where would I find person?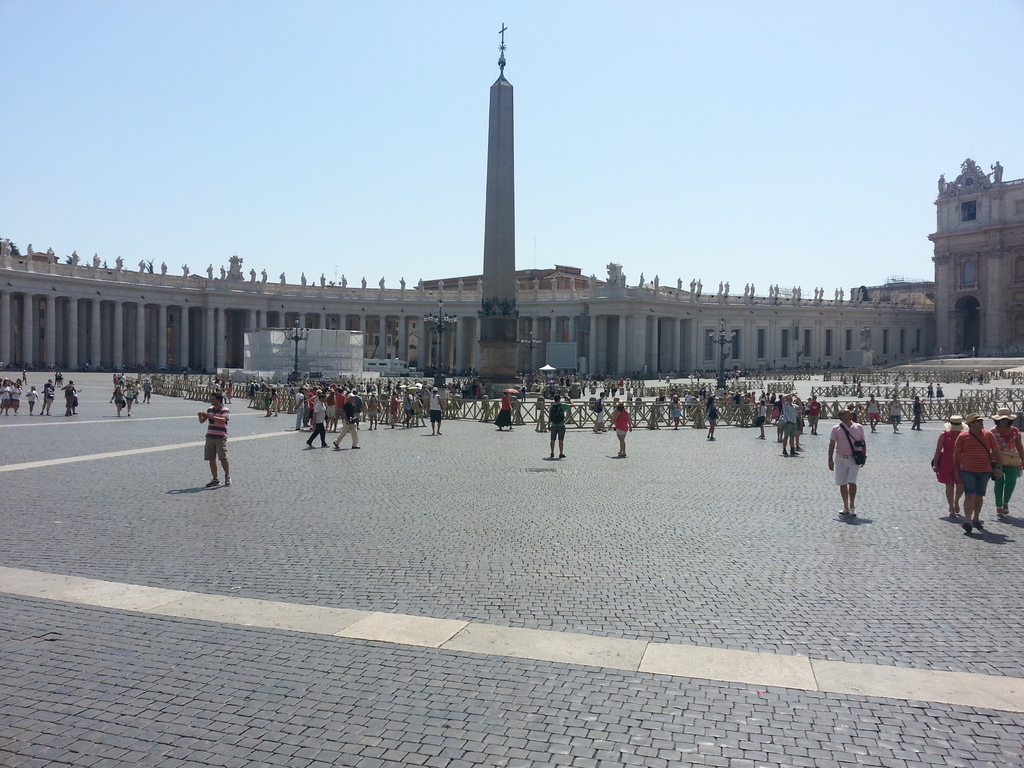
At {"x1": 47, "y1": 246, "x2": 53, "y2": 263}.
